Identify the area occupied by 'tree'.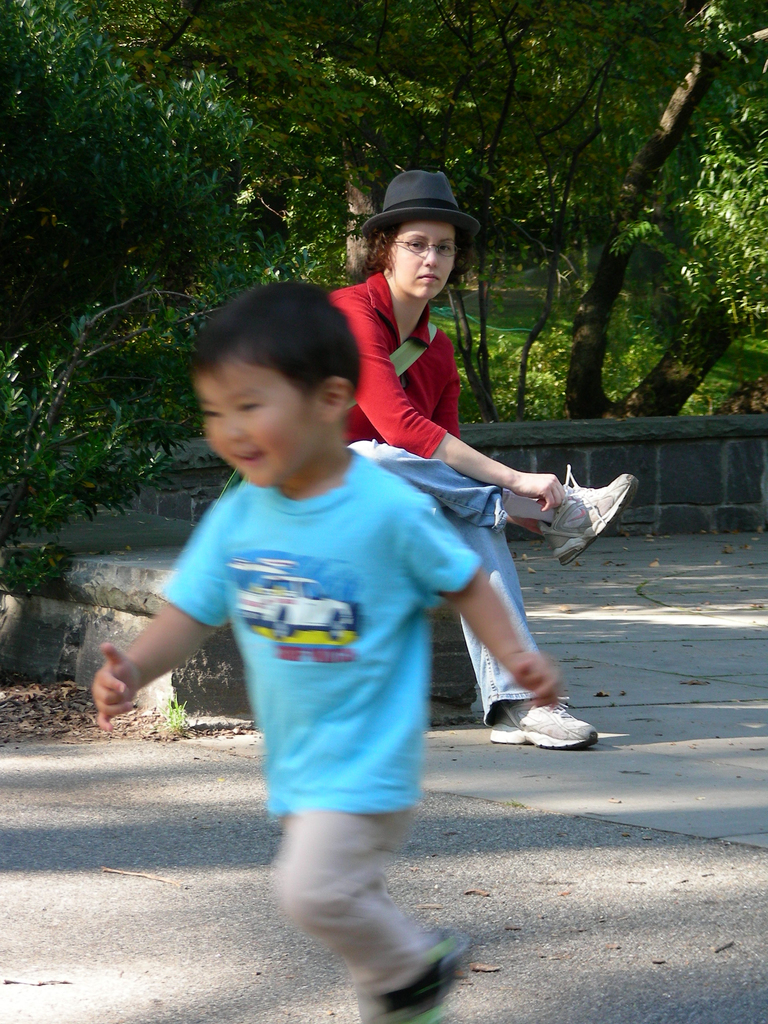
Area: [left=412, top=0, right=767, bottom=423].
